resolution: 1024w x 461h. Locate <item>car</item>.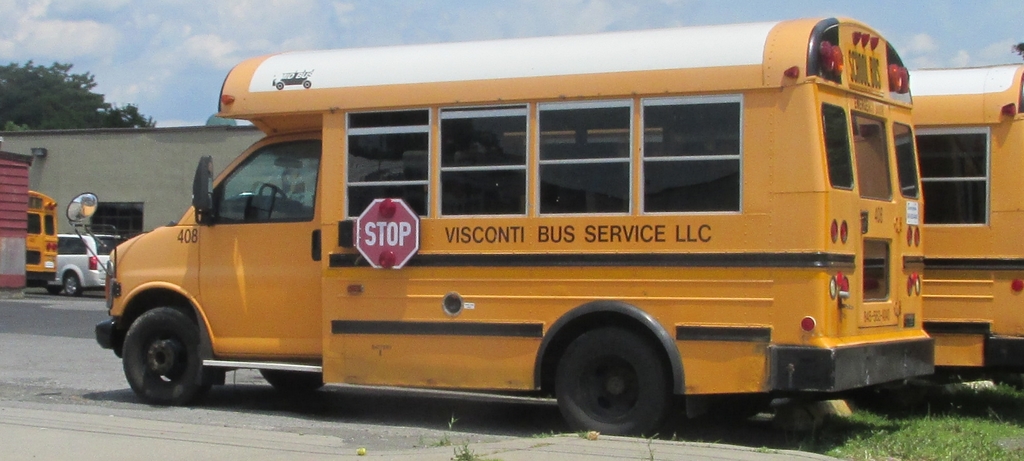
(42,230,123,294).
